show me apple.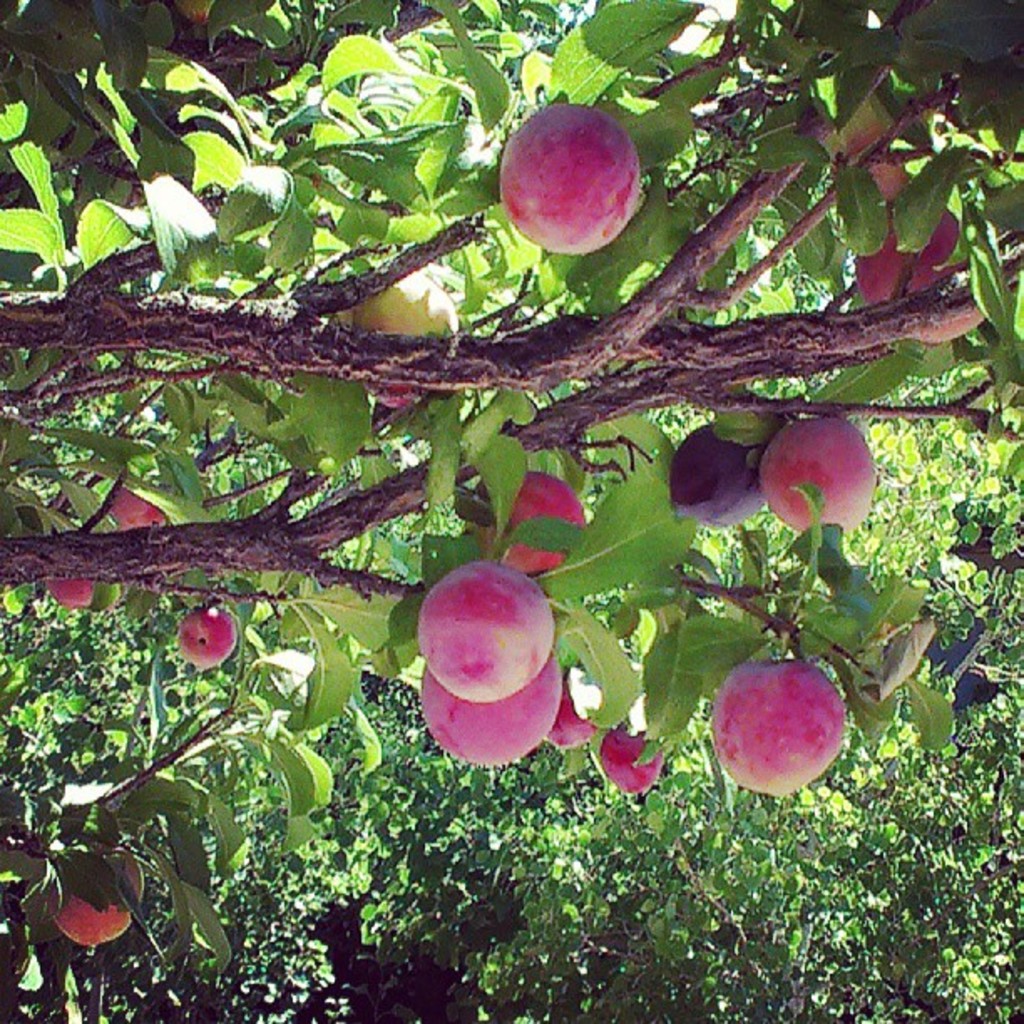
apple is here: <region>492, 120, 658, 258</region>.
